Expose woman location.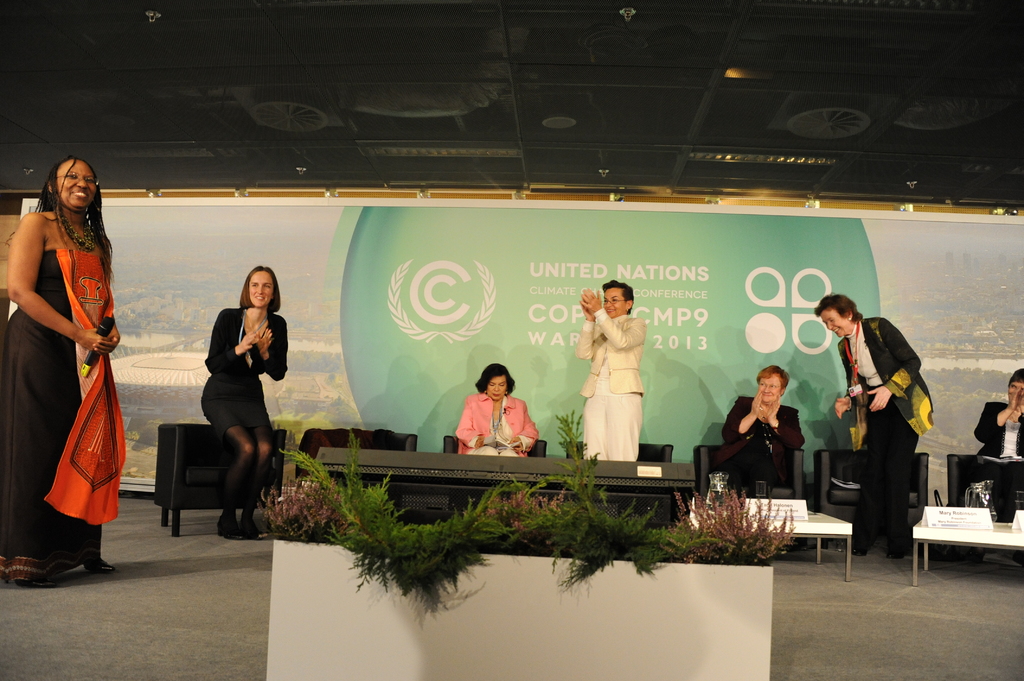
Exposed at left=200, top=266, right=291, bottom=542.
